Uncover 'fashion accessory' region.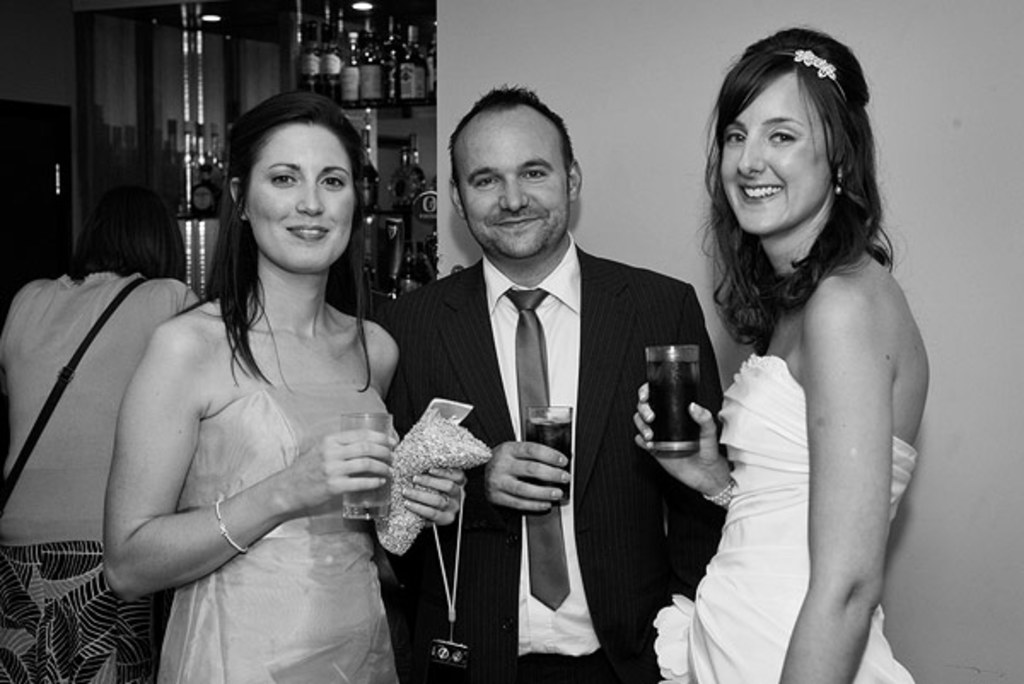
Uncovered: detection(836, 165, 841, 196).
